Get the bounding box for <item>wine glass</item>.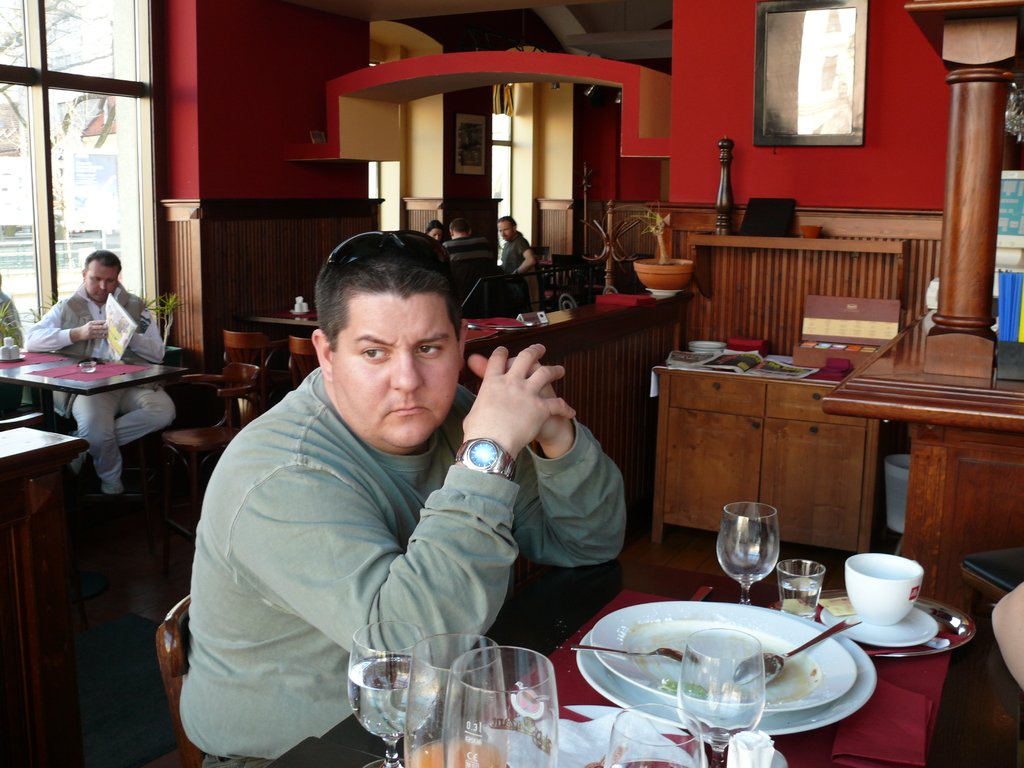
Rect(442, 647, 556, 767).
